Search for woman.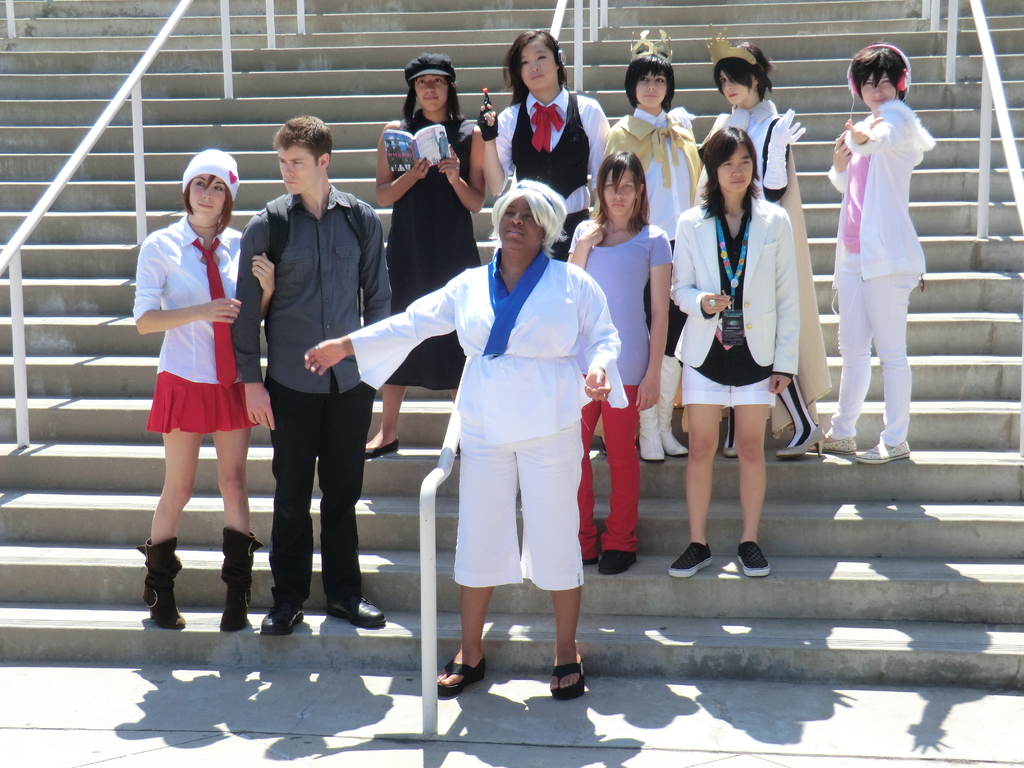
Found at 135 147 277 636.
